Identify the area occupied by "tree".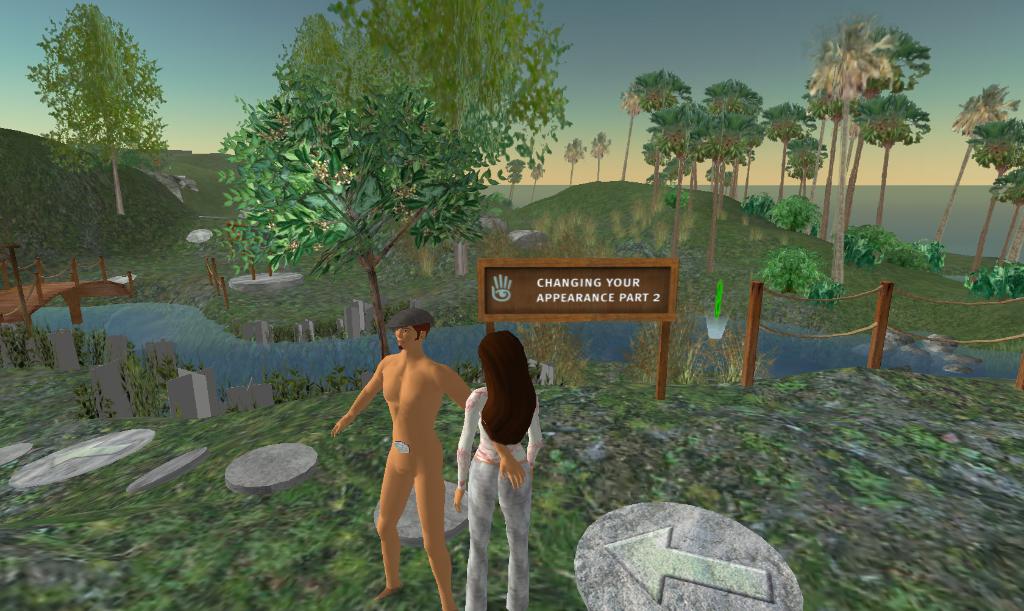
Area: <bbox>902, 232, 945, 276</bbox>.
